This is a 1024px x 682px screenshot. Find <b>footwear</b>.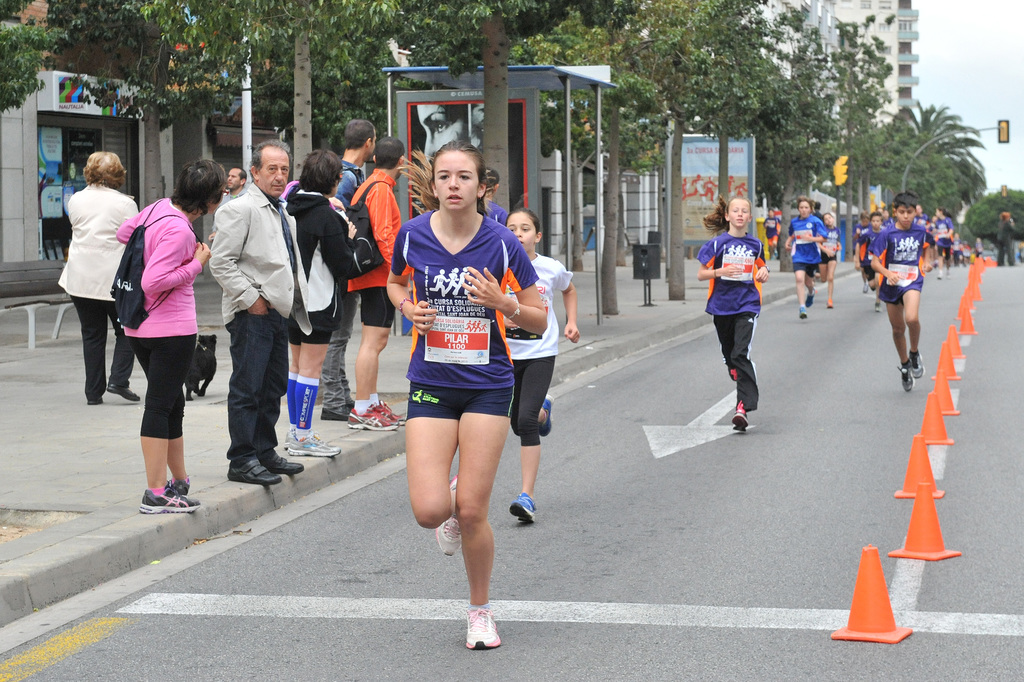
Bounding box: bbox=[732, 404, 749, 435].
